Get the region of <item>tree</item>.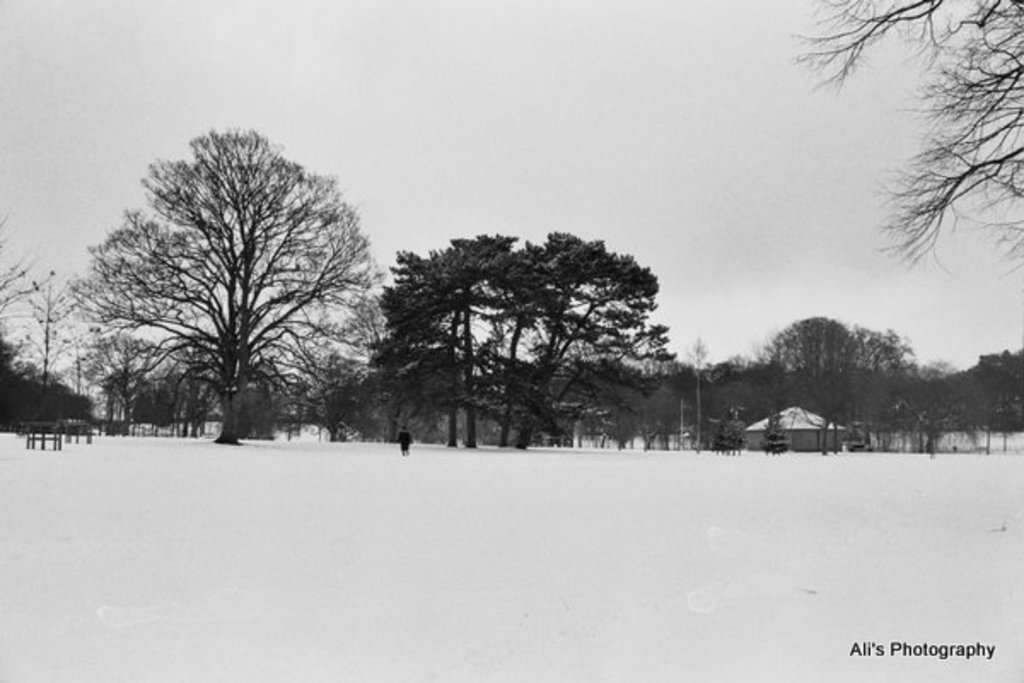
24, 268, 72, 389.
